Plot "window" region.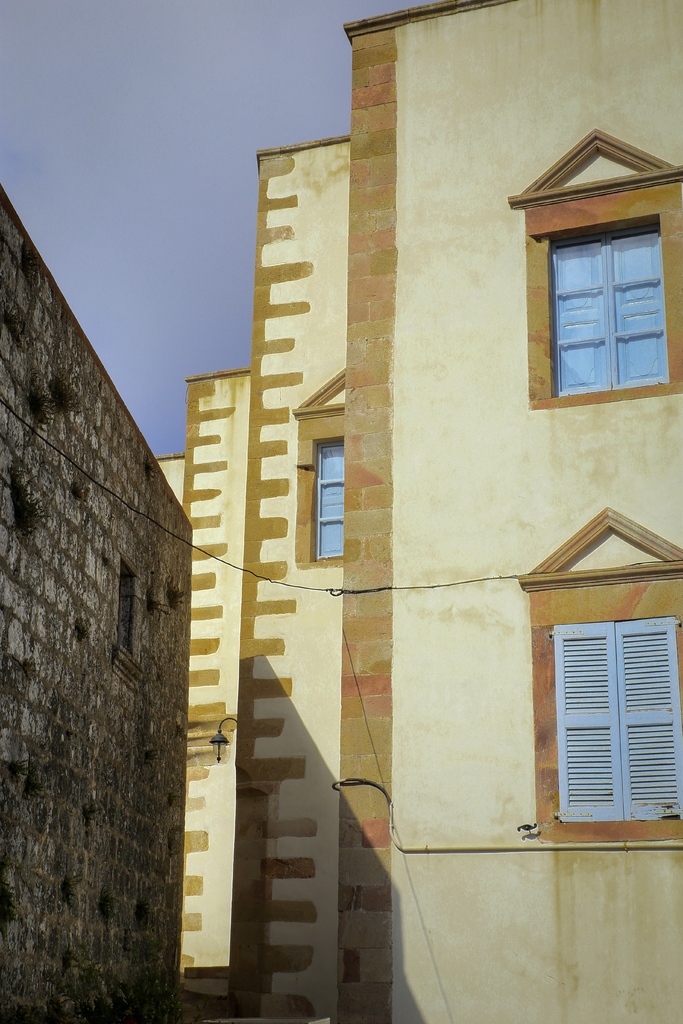
Plotted at bbox(297, 419, 363, 561).
